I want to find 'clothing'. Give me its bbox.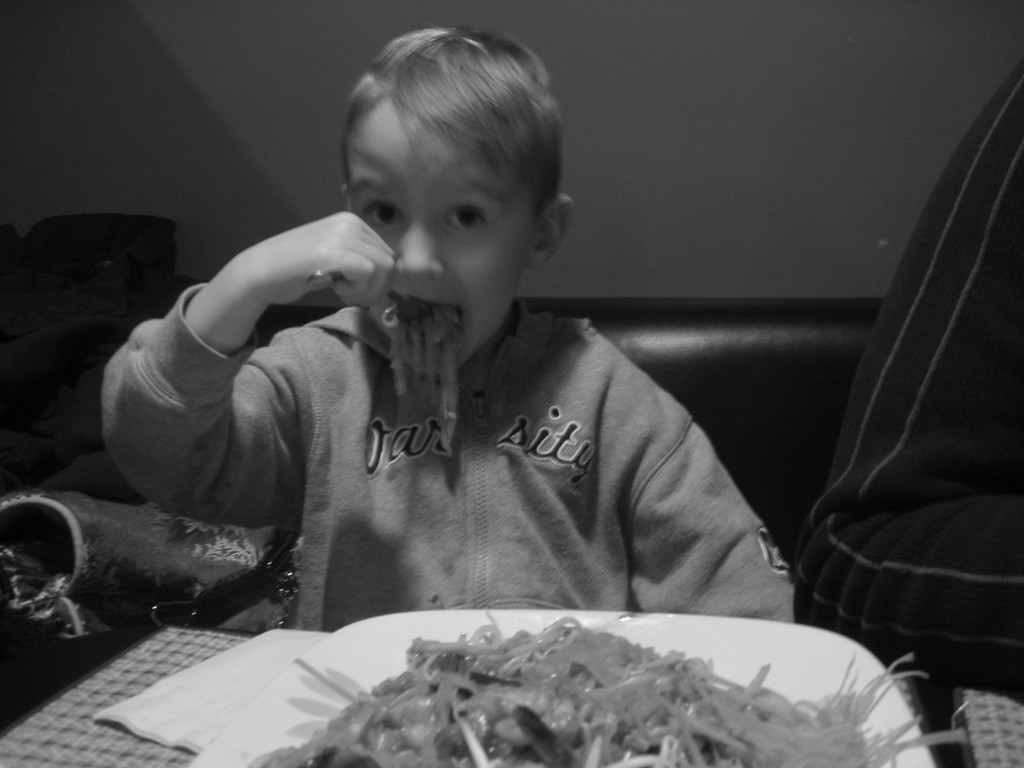
794, 66, 1023, 705.
